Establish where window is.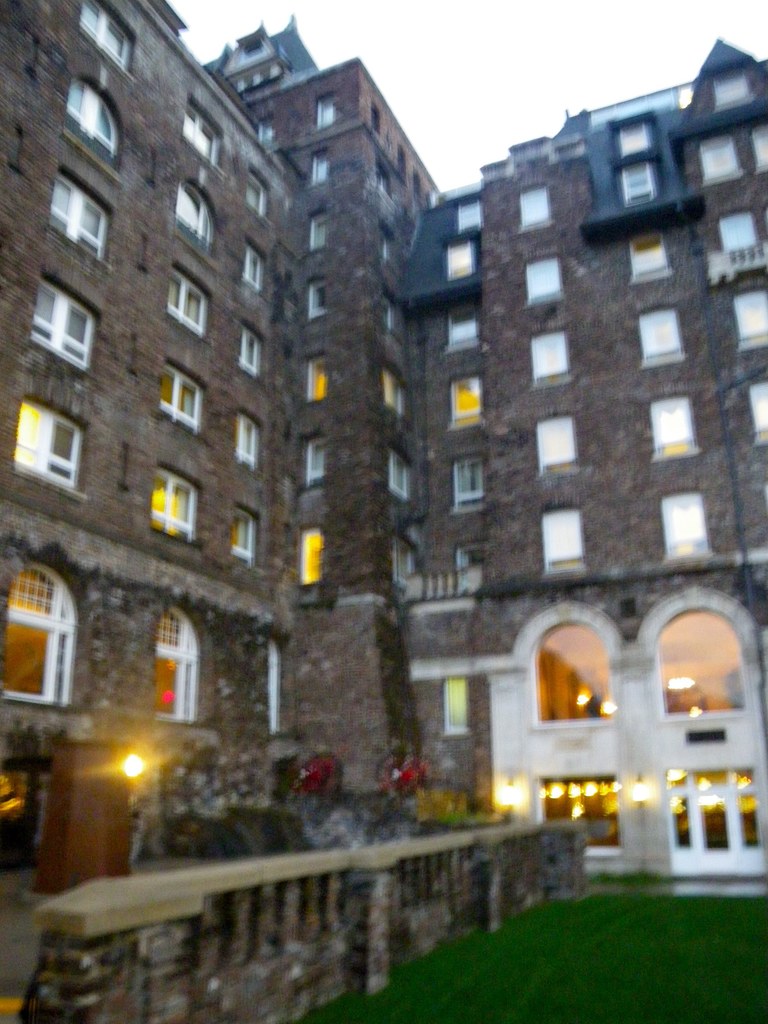
Established at bbox=[744, 284, 767, 350].
